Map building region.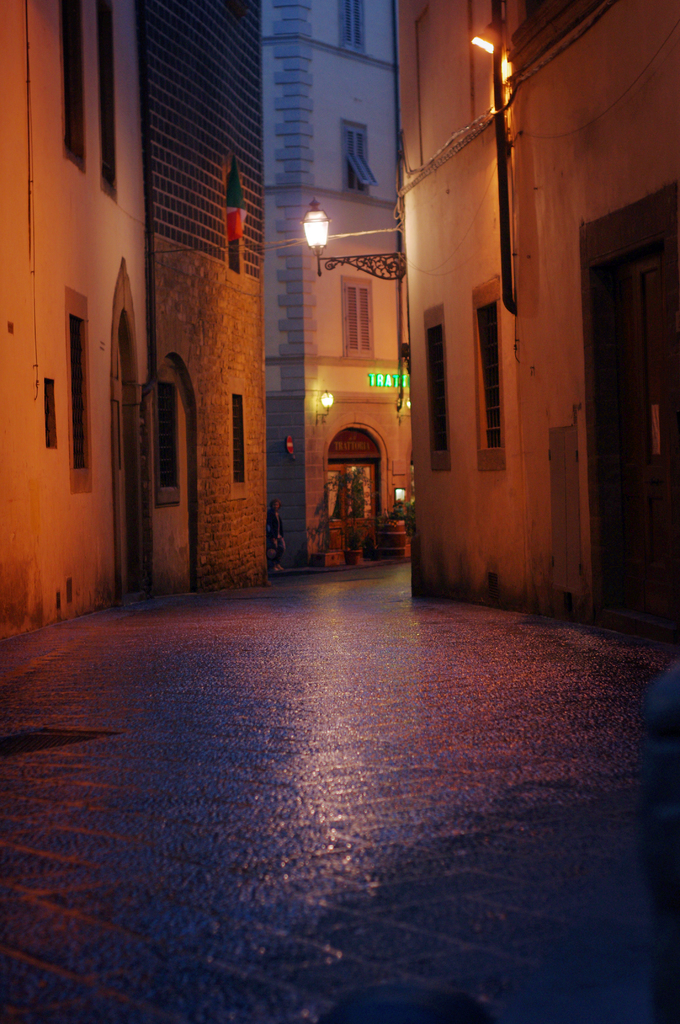
Mapped to x1=0 y1=0 x2=156 y2=645.
